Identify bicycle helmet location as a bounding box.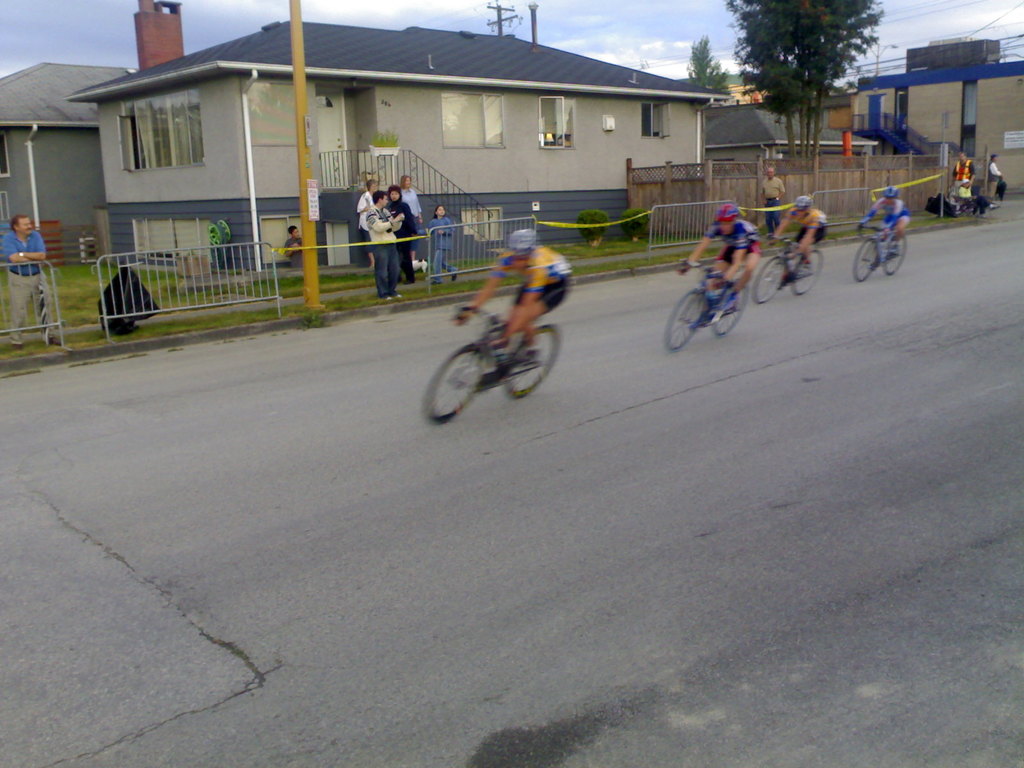
{"left": 717, "top": 203, "right": 744, "bottom": 225}.
